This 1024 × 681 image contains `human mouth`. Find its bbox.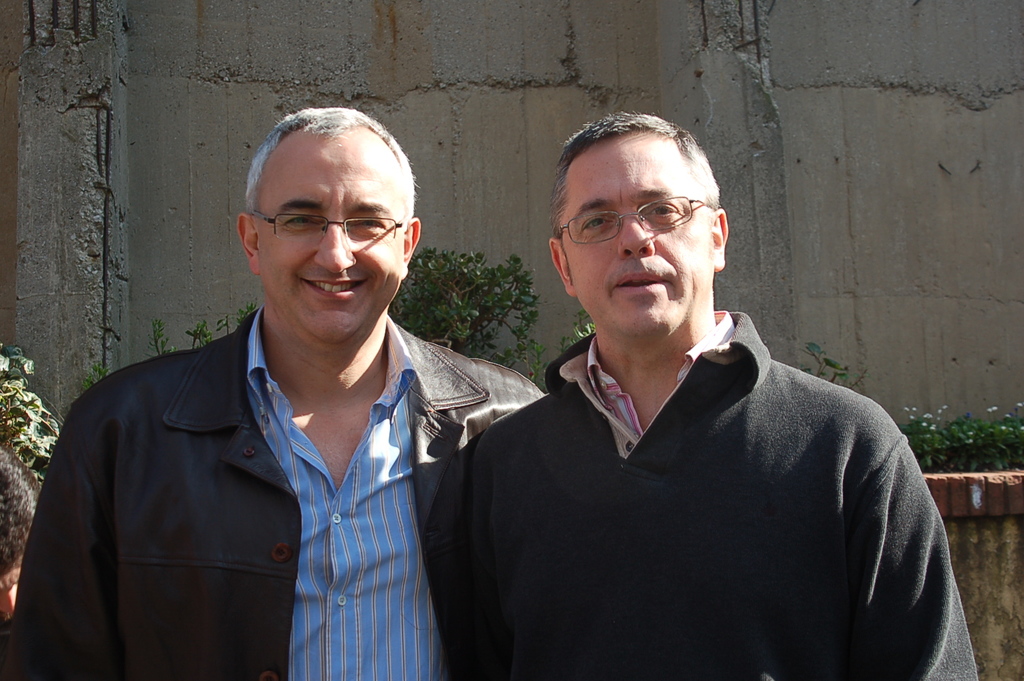
[615, 272, 673, 287].
